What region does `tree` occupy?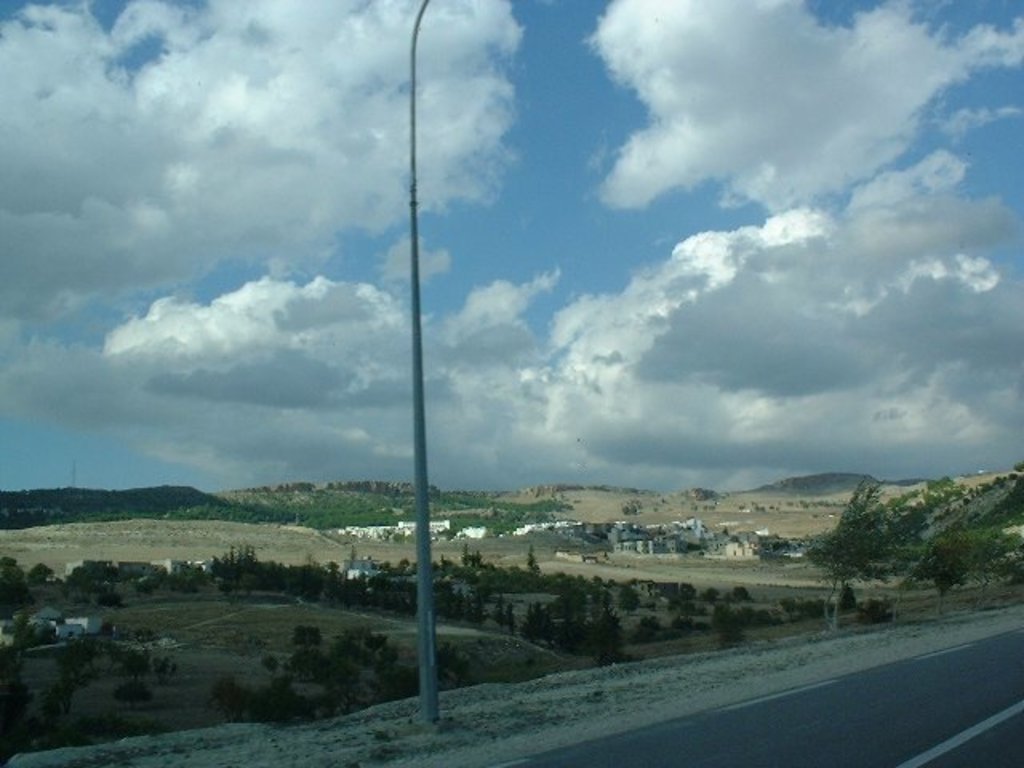
BBox(0, 558, 26, 605).
